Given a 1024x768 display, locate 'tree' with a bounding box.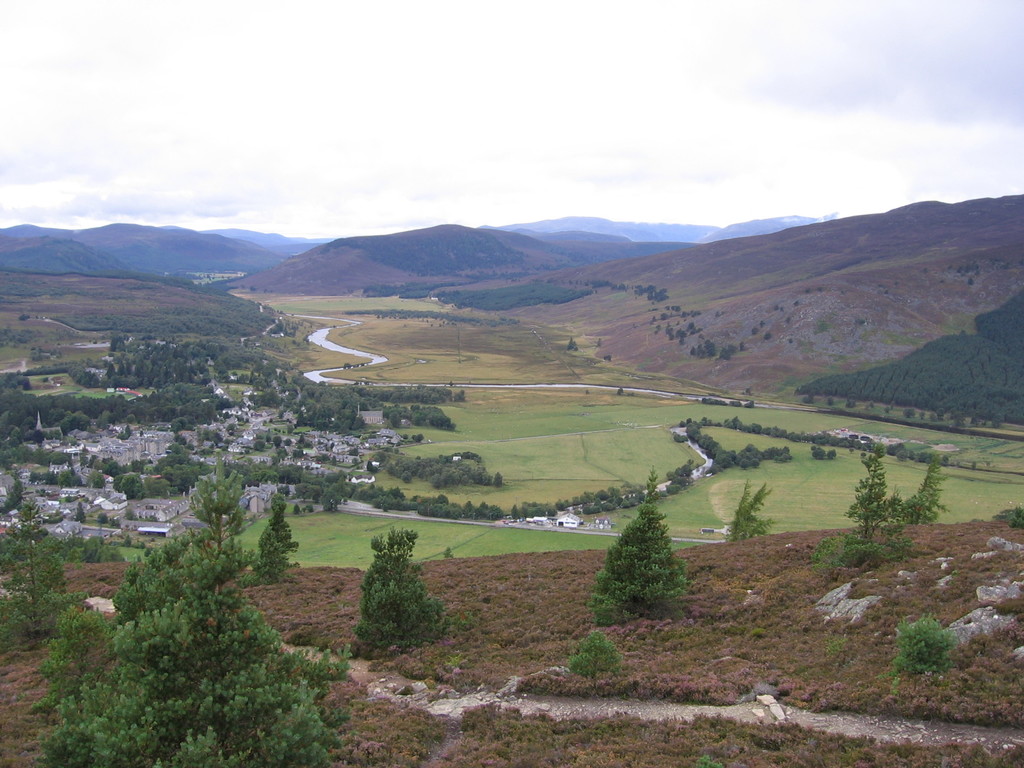
Located: region(174, 458, 251, 621).
